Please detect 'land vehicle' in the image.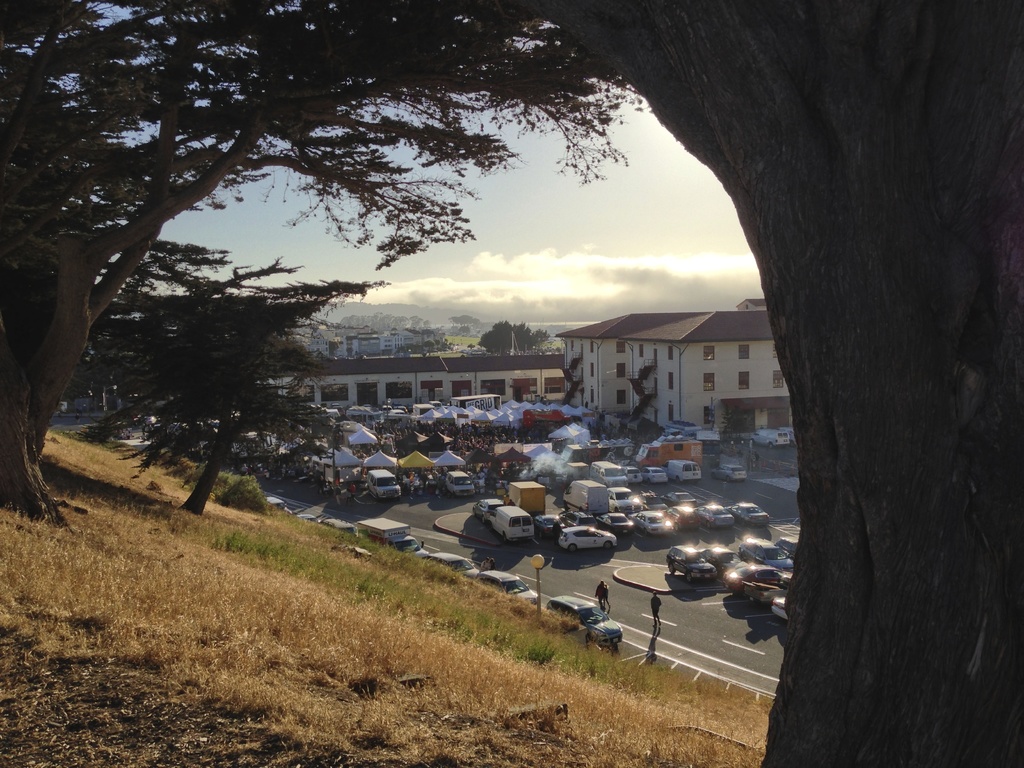
box(591, 461, 623, 486).
